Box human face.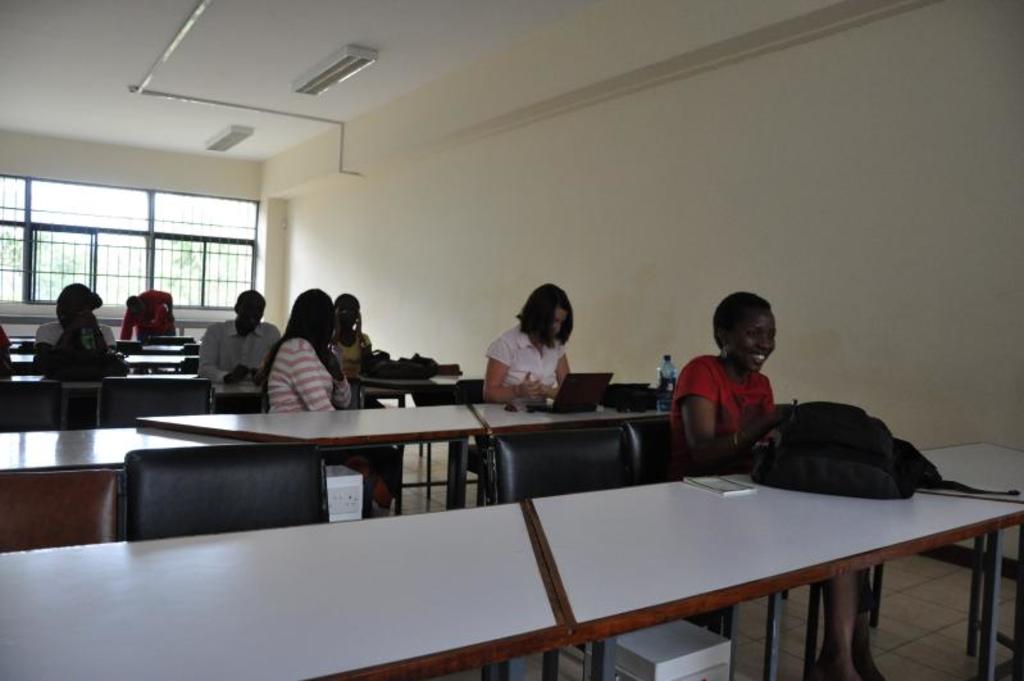
(550,308,565,339).
